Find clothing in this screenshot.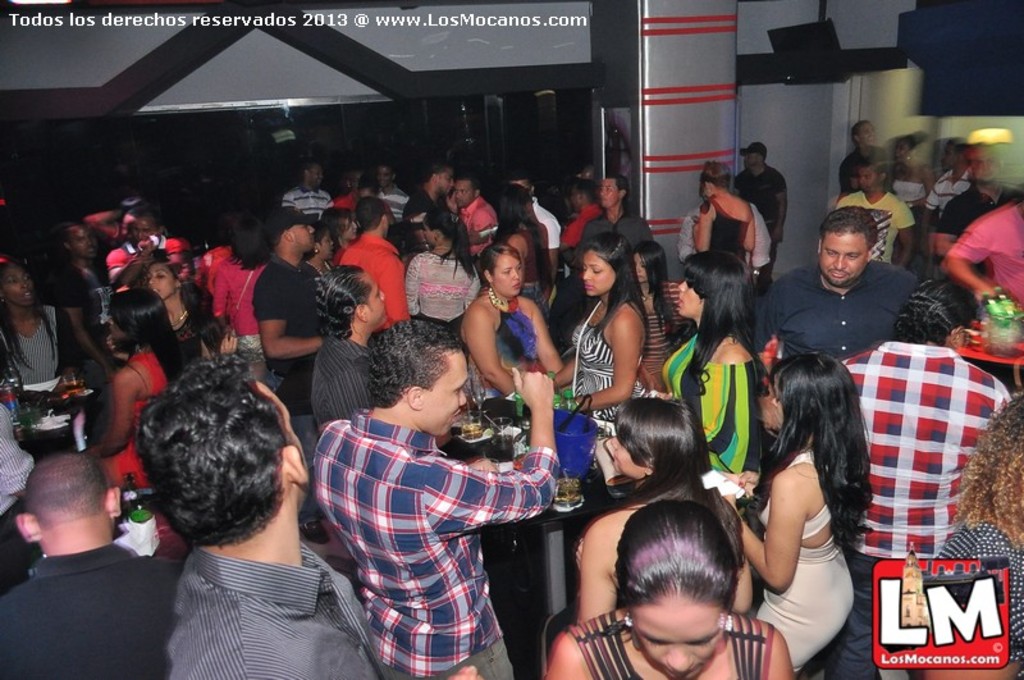
The bounding box for clothing is 653/323/765/505.
